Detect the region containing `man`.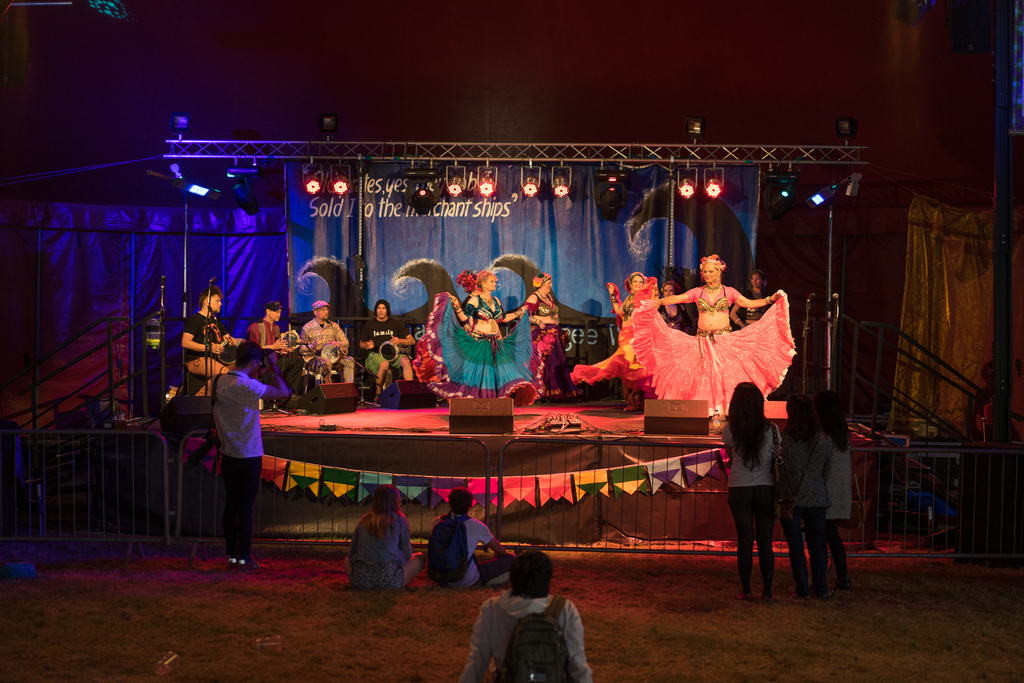
locate(203, 329, 298, 564).
